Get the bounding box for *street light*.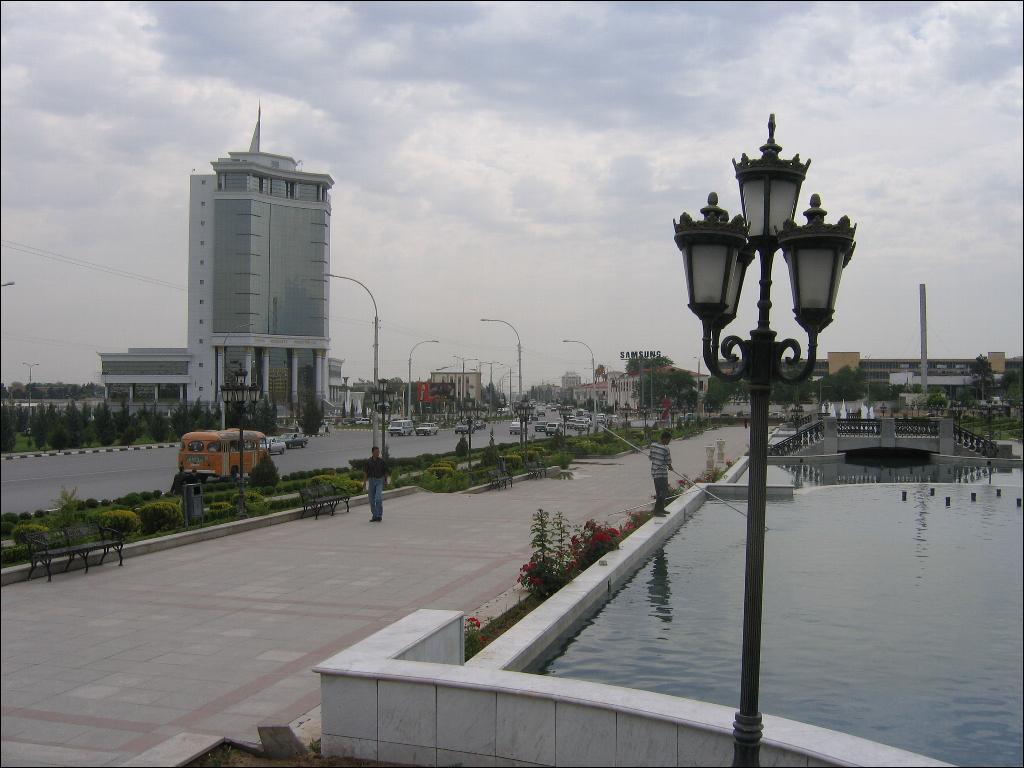
select_region(666, 108, 861, 767).
